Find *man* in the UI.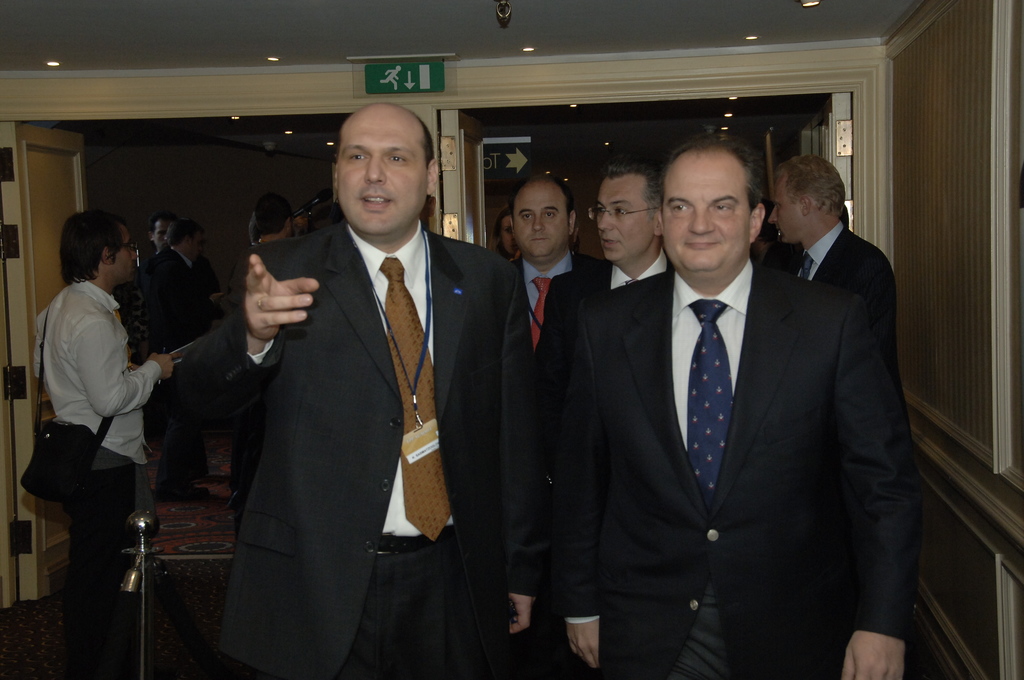
UI element at bbox=(536, 161, 676, 487).
